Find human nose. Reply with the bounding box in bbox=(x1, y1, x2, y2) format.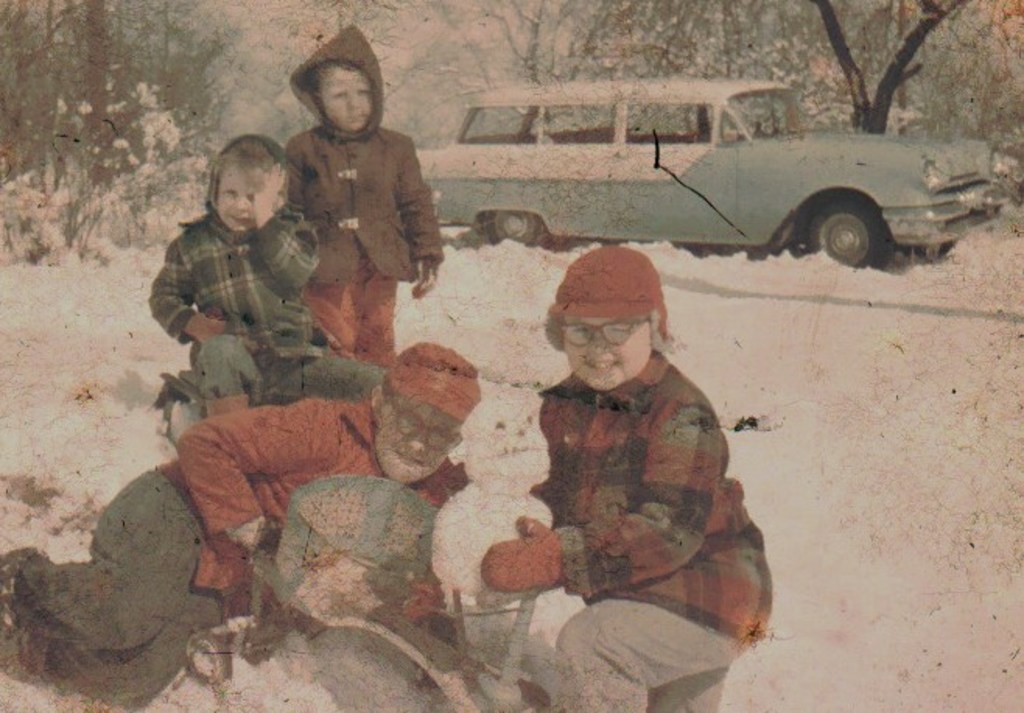
bbox=(344, 90, 363, 112).
